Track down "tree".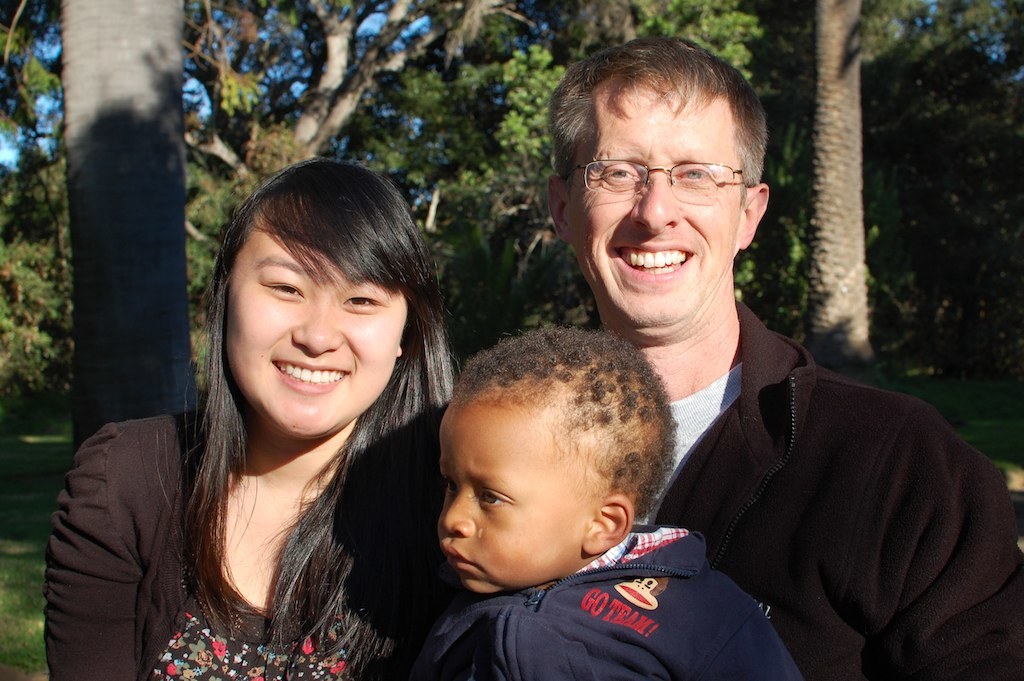
Tracked to BBox(61, 0, 210, 458).
